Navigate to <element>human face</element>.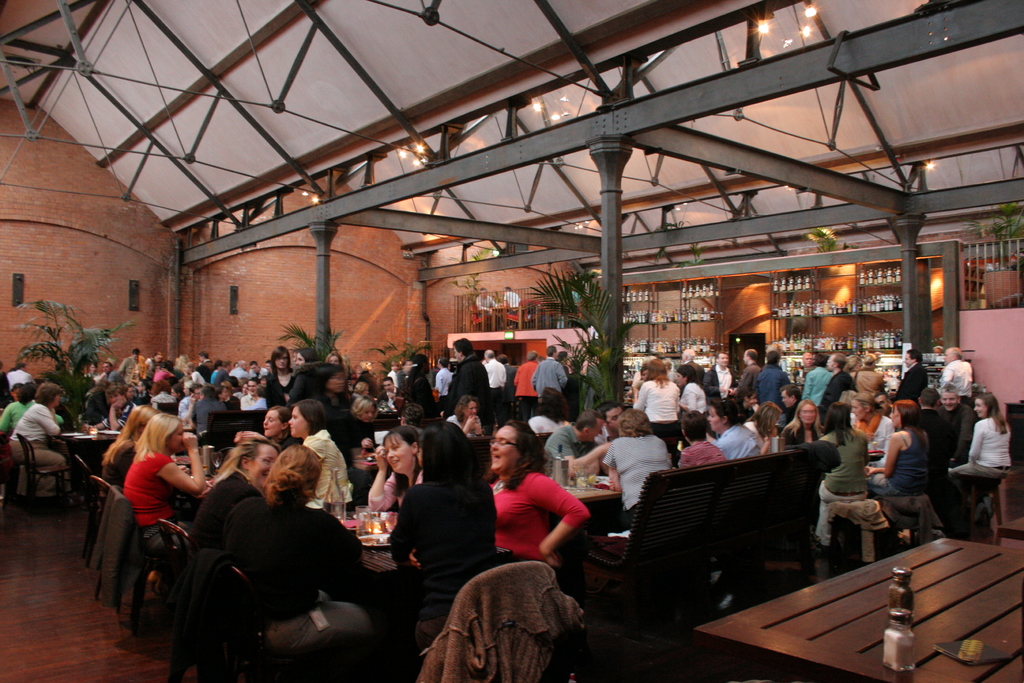
Navigation target: bbox=(260, 404, 283, 436).
